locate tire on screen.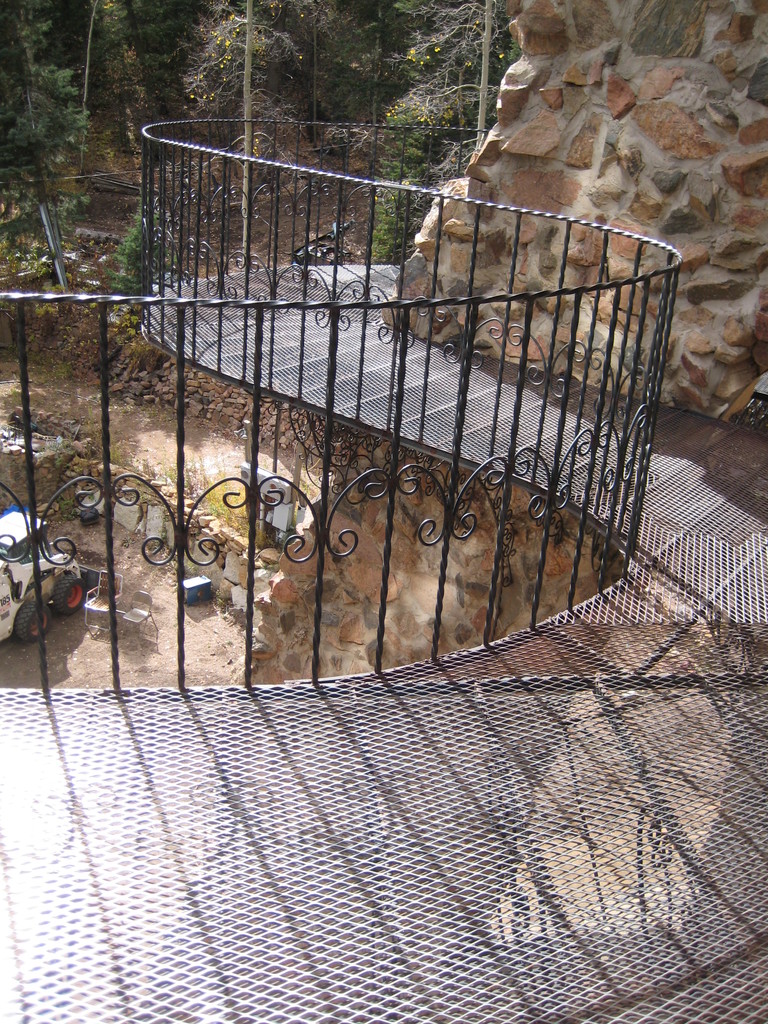
On screen at {"x1": 18, "y1": 599, "x2": 44, "y2": 639}.
